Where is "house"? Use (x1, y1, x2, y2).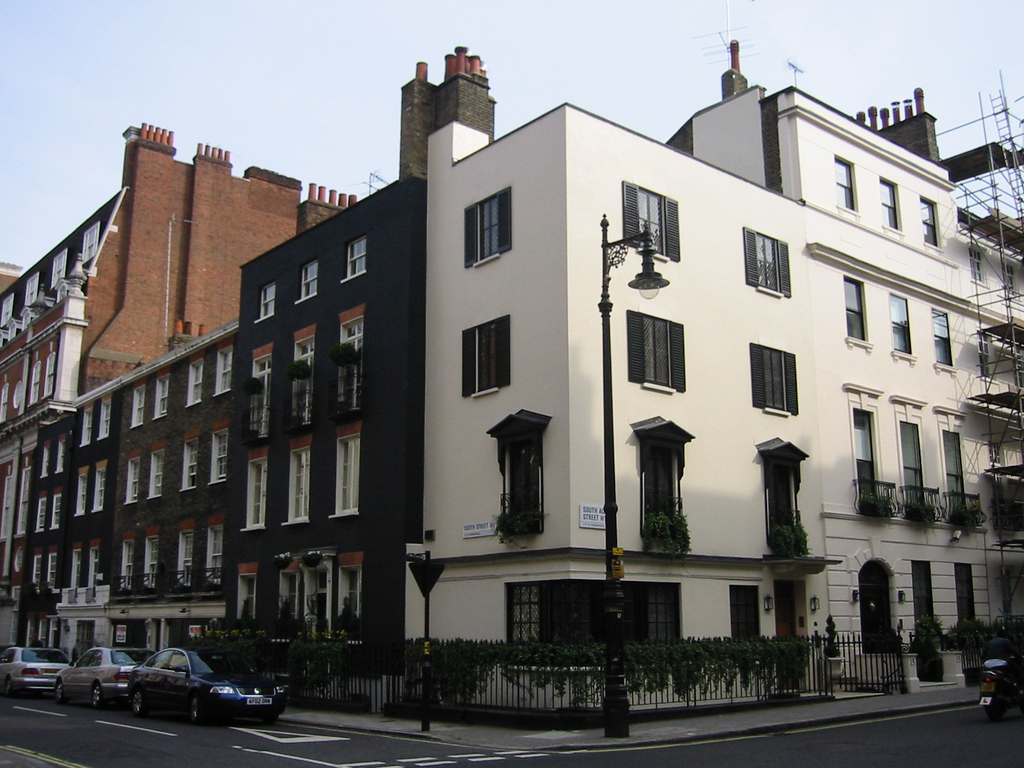
(424, 36, 1023, 719).
